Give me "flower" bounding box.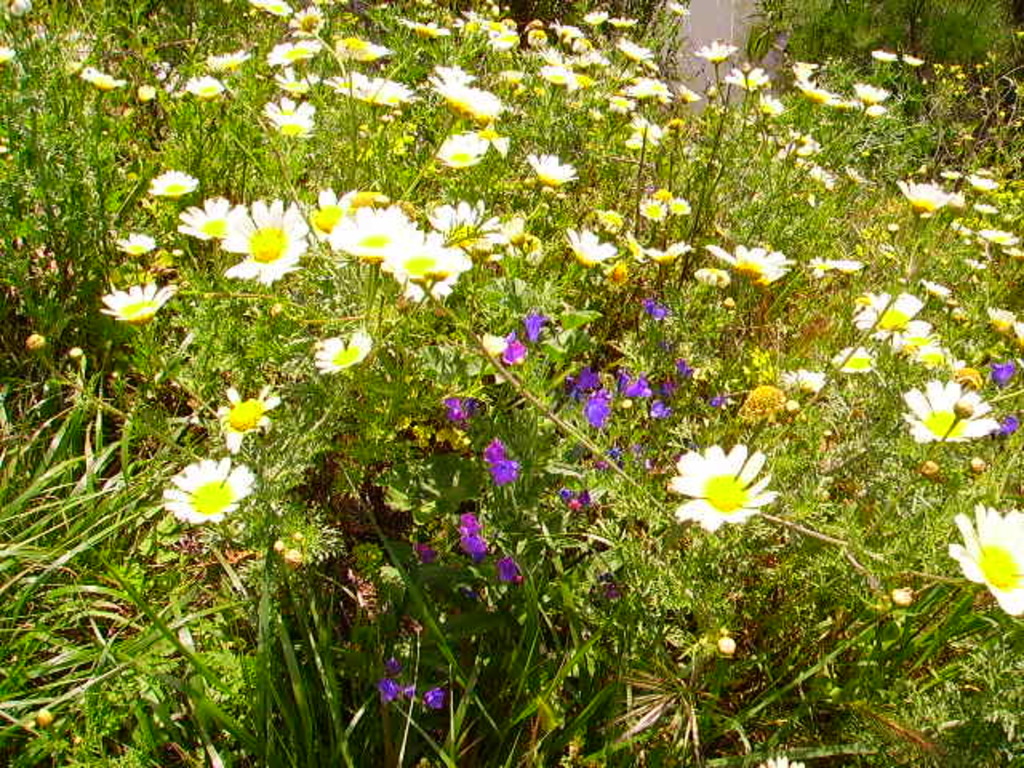
region(758, 750, 803, 766).
